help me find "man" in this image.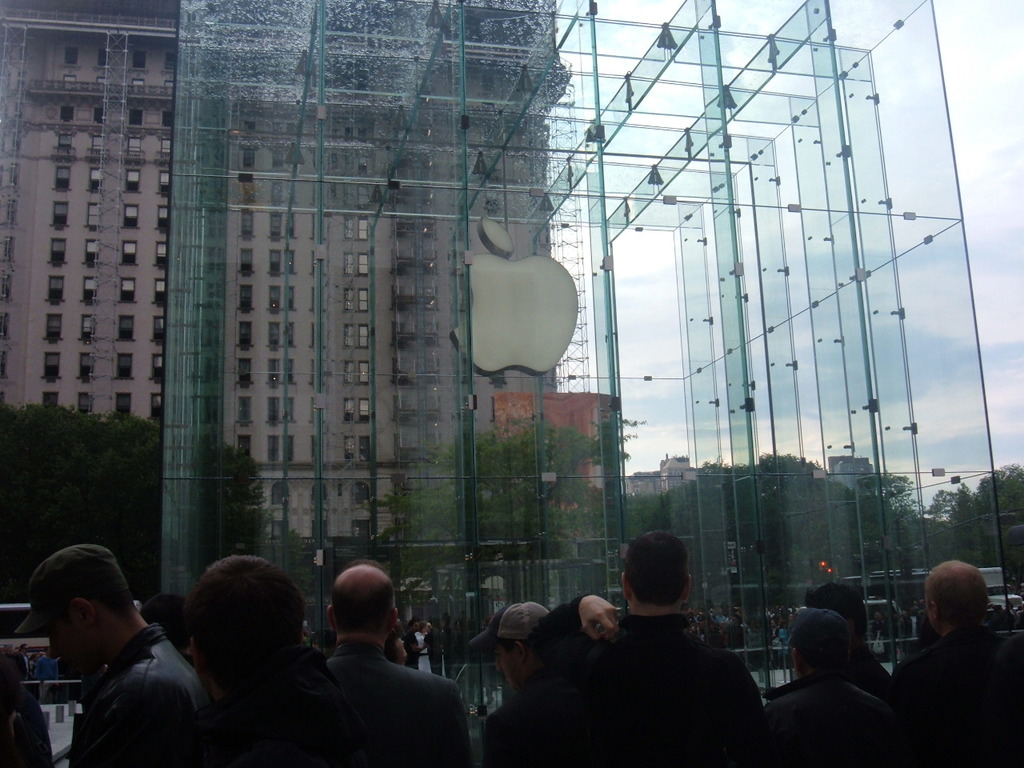
Found it: region(14, 550, 206, 763).
